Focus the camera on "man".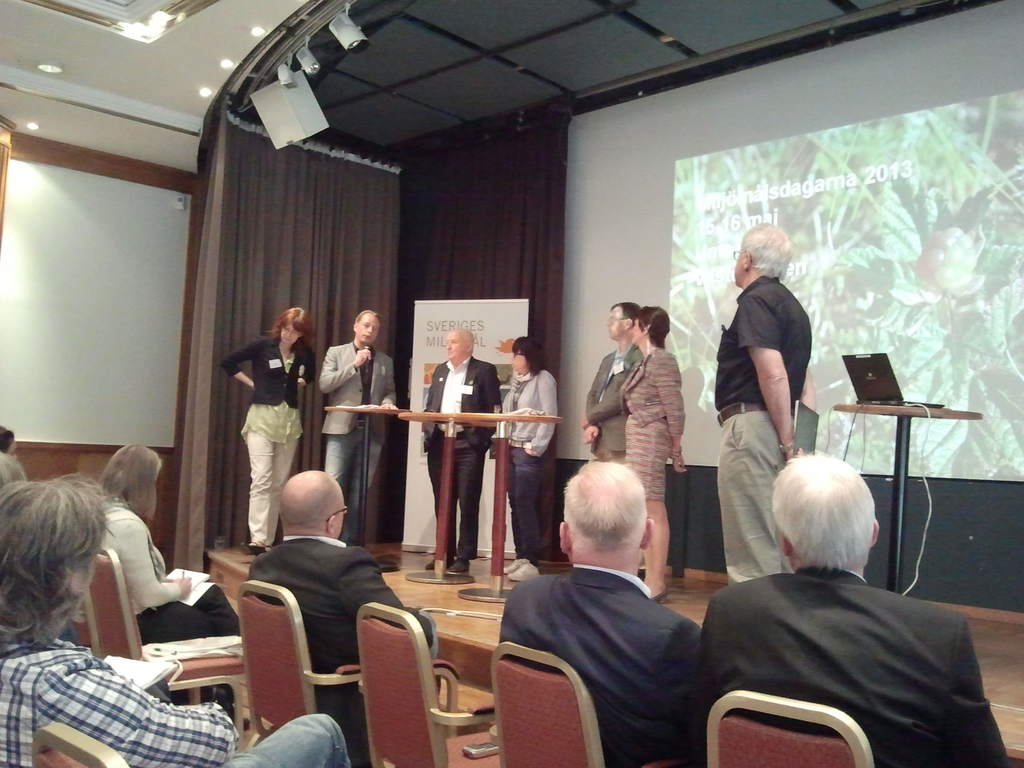
Focus region: (x1=490, y1=454, x2=730, y2=761).
